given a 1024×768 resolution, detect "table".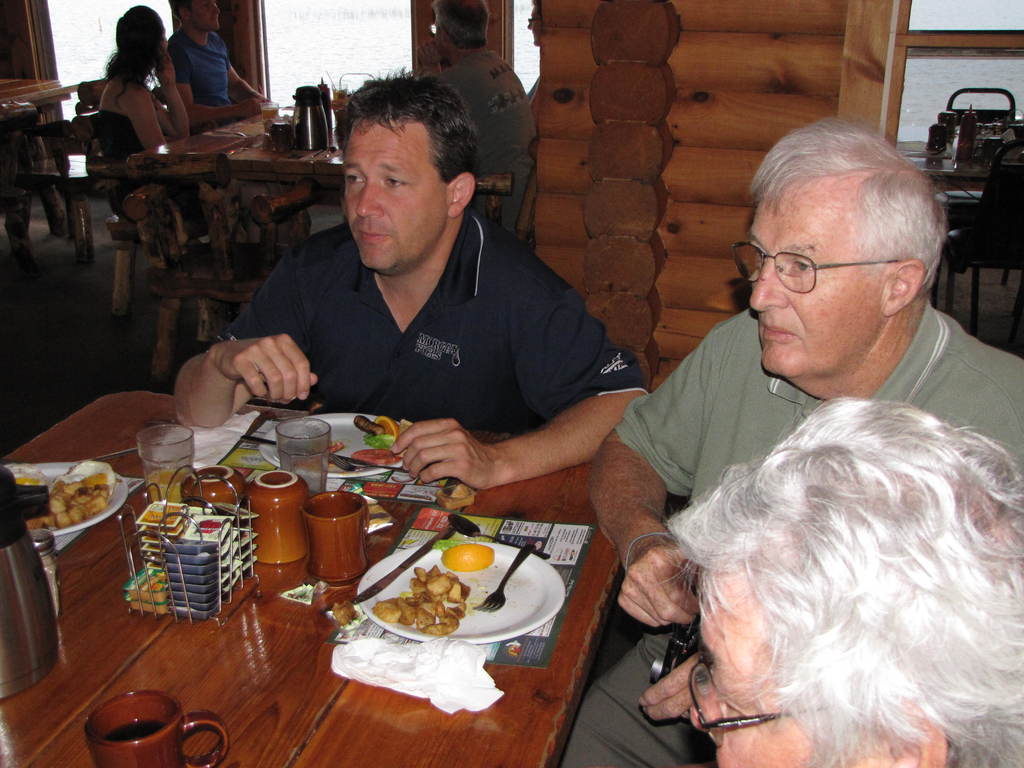
select_region(3, 71, 99, 103).
